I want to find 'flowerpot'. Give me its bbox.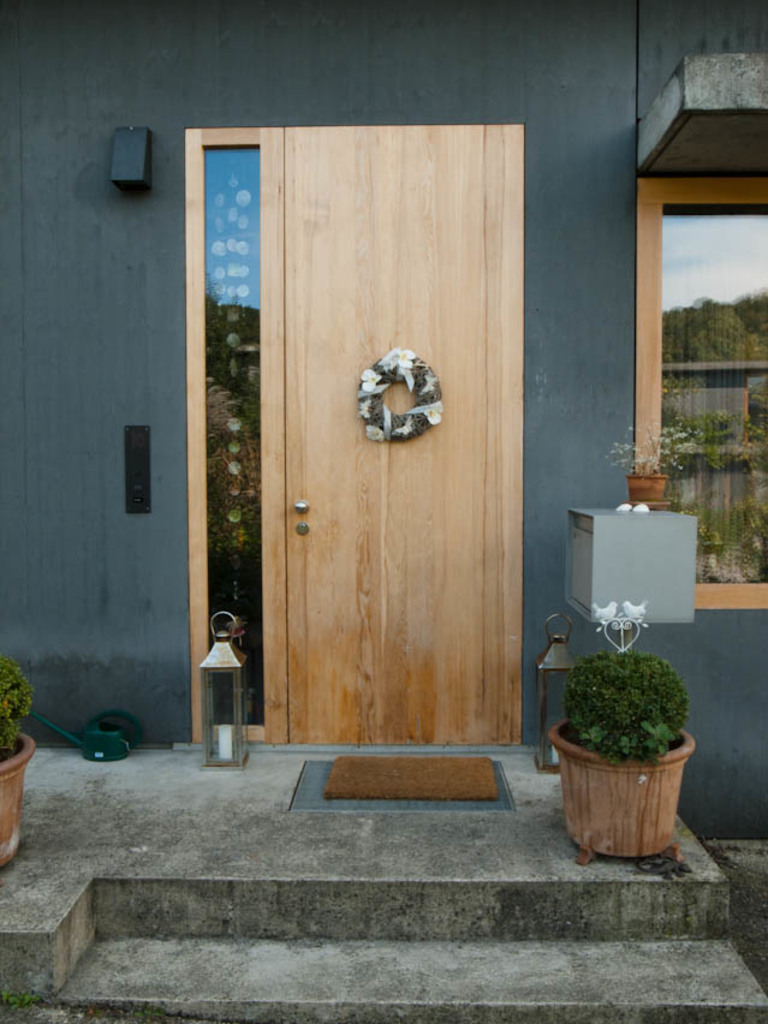
(x1=0, y1=733, x2=34, y2=853).
